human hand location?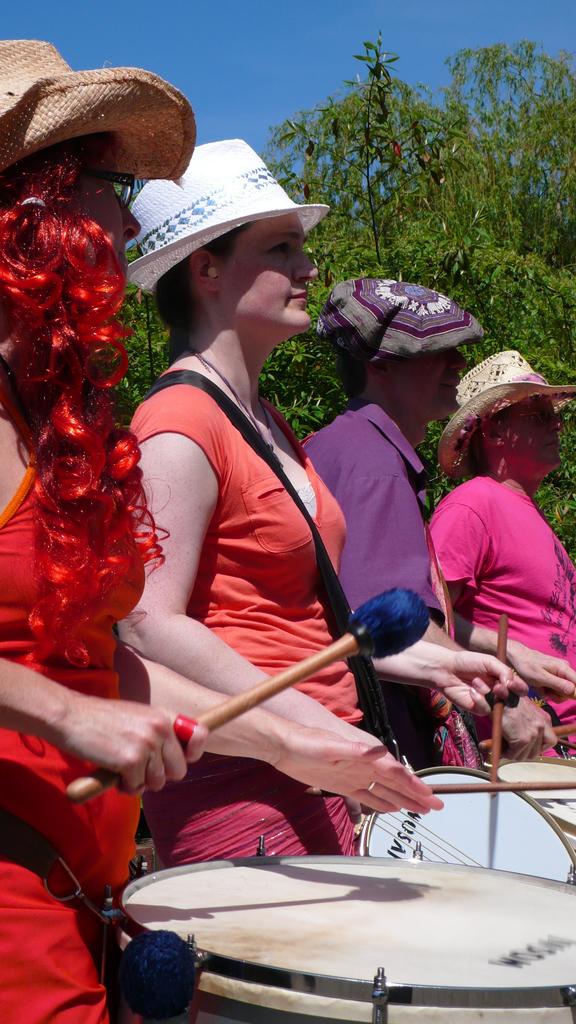
region(431, 649, 529, 717)
